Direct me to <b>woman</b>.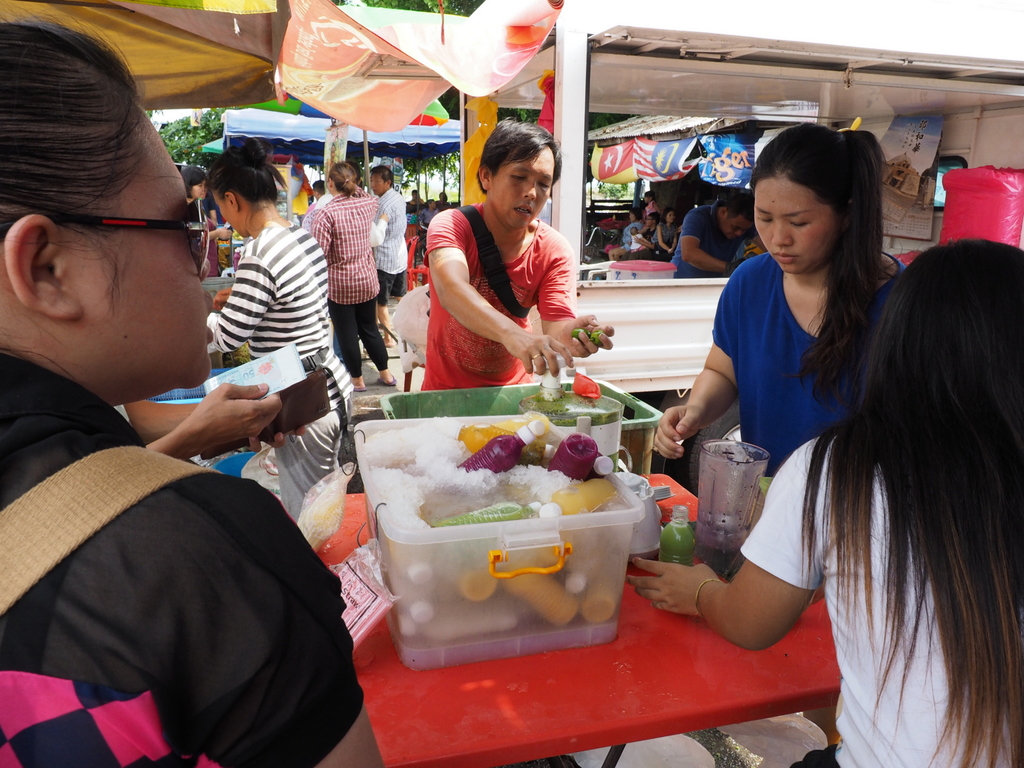
Direction: {"left": 647, "top": 119, "right": 916, "bottom": 507}.
